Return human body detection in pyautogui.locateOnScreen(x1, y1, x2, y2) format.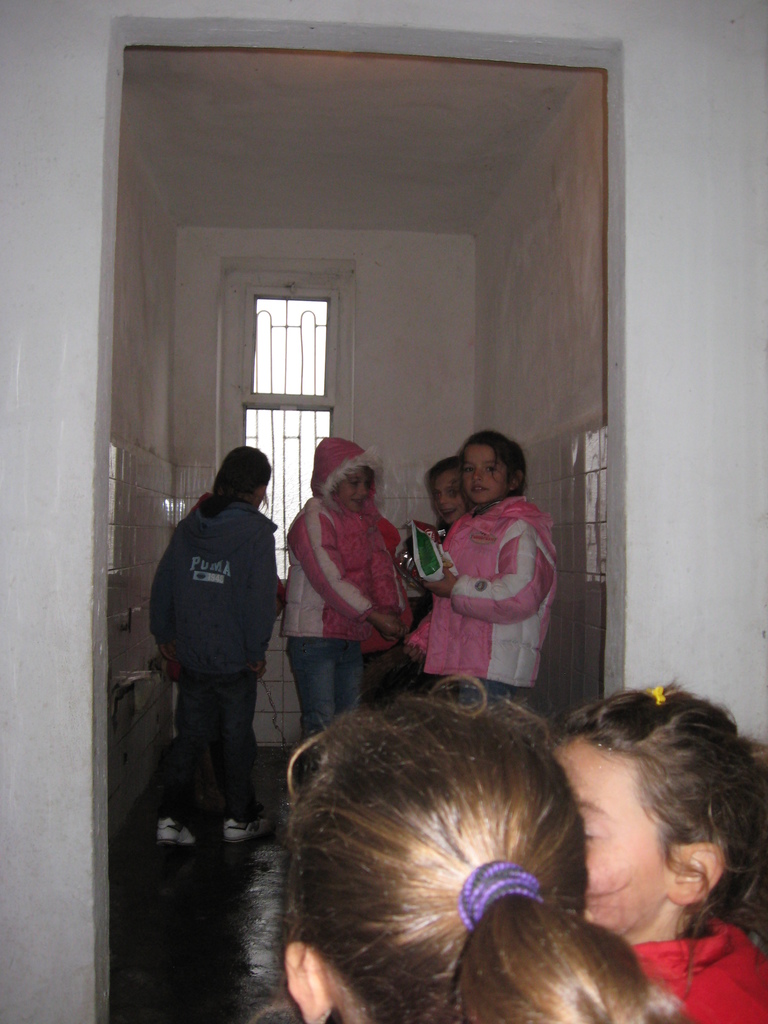
pyautogui.locateOnScreen(145, 443, 284, 844).
